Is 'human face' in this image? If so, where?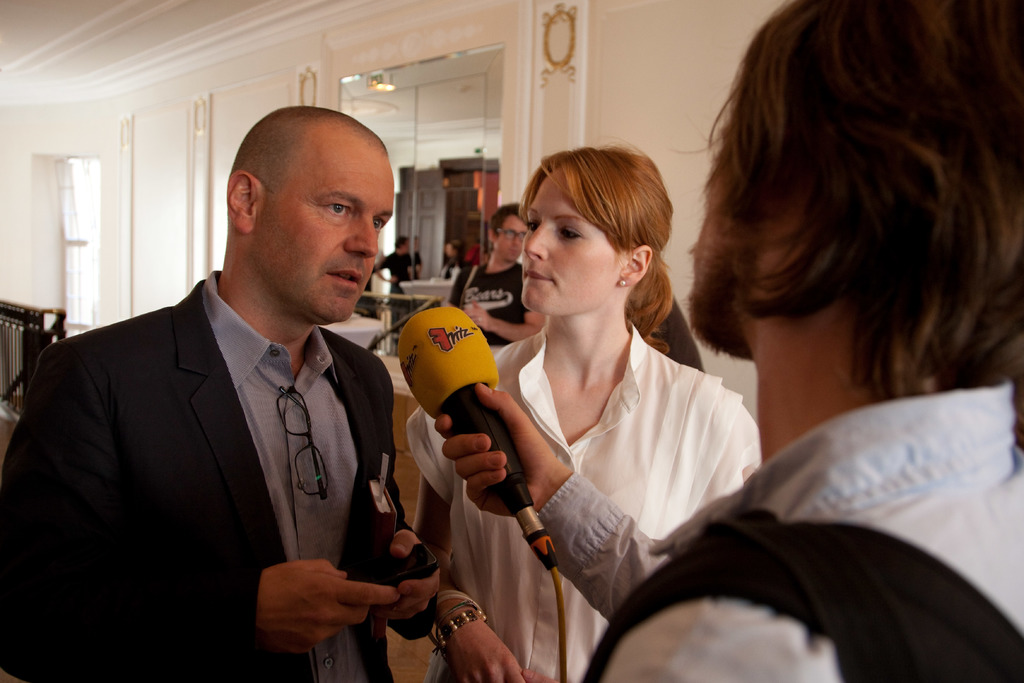
Yes, at rect(259, 144, 394, 321).
